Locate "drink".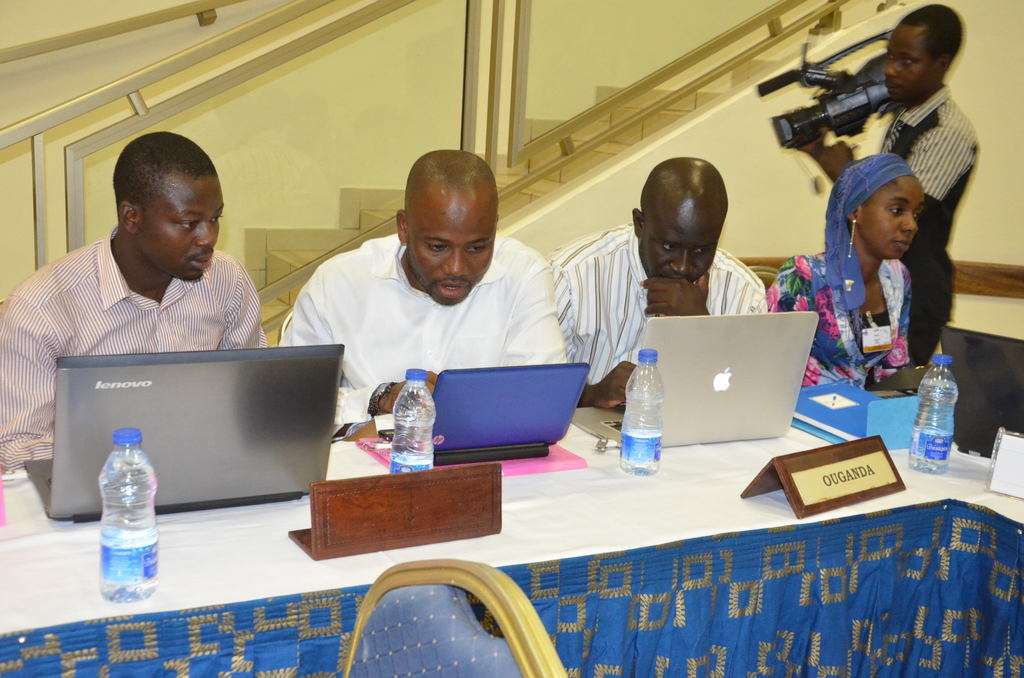
Bounding box: bbox(94, 448, 161, 602).
